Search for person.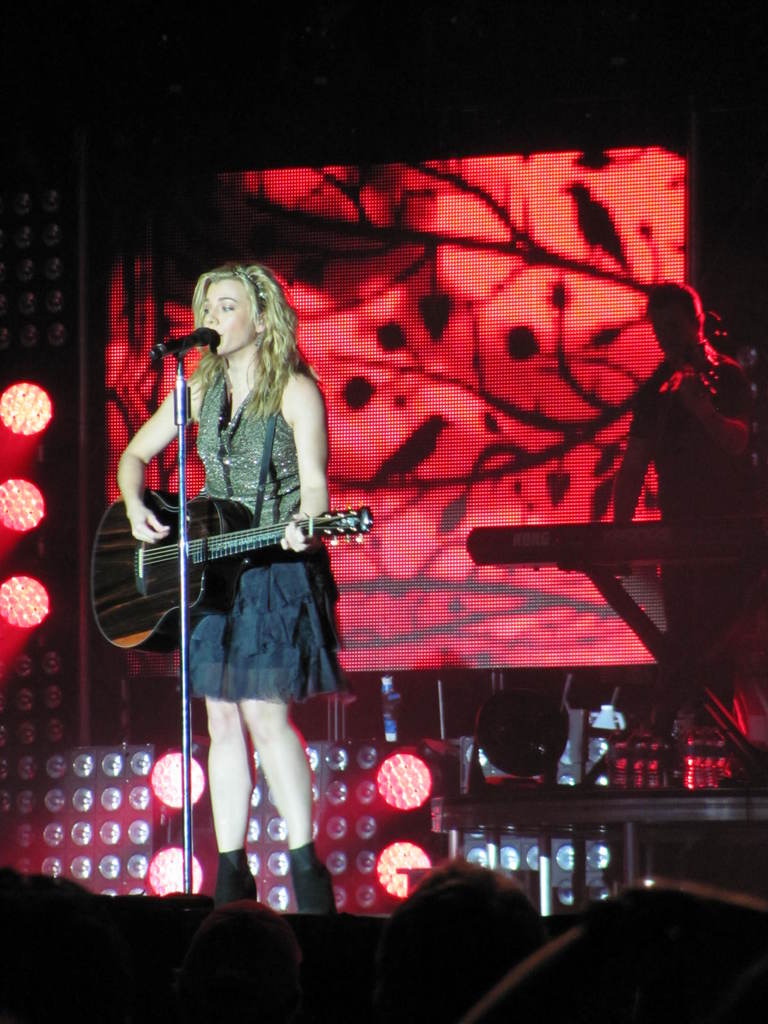
Found at bbox(177, 896, 307, 1023).
